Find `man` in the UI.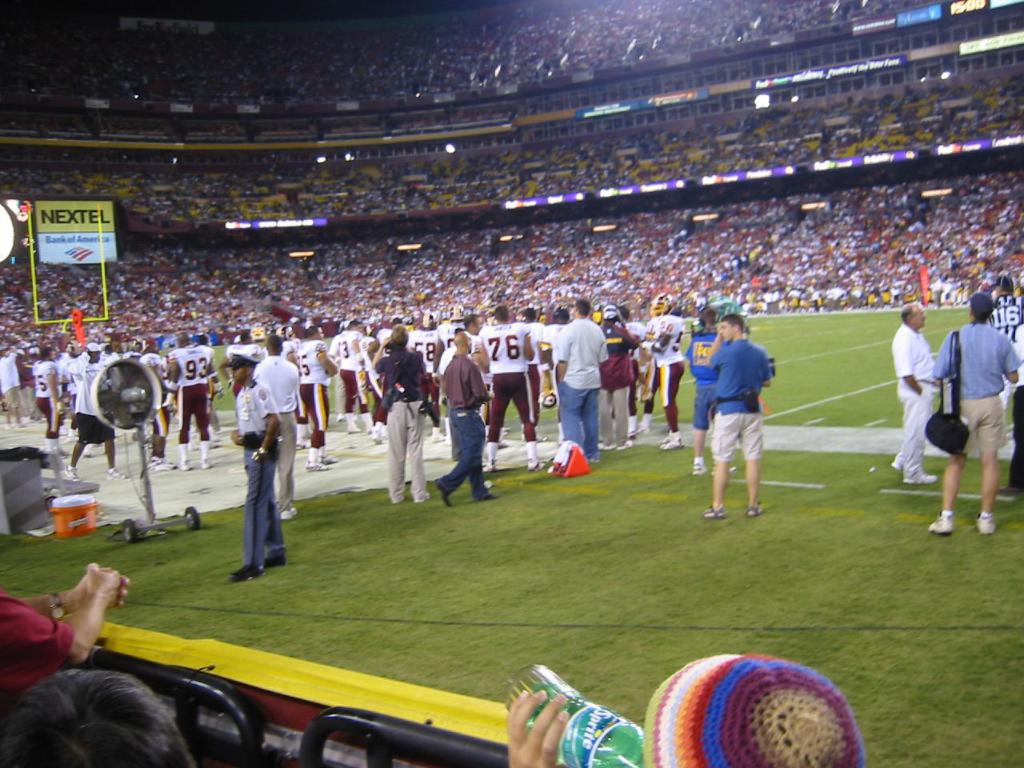
UI element at 65, 338, 130, 481.
